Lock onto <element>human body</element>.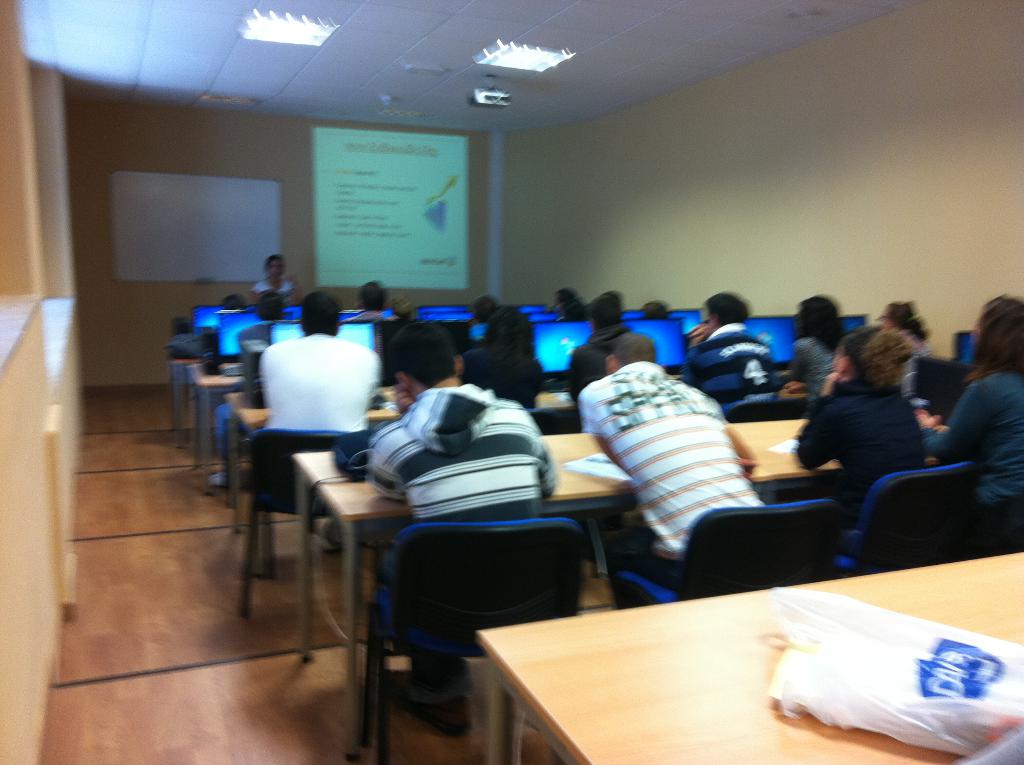
Locked: bbox=(364, 383, 564, 735).
